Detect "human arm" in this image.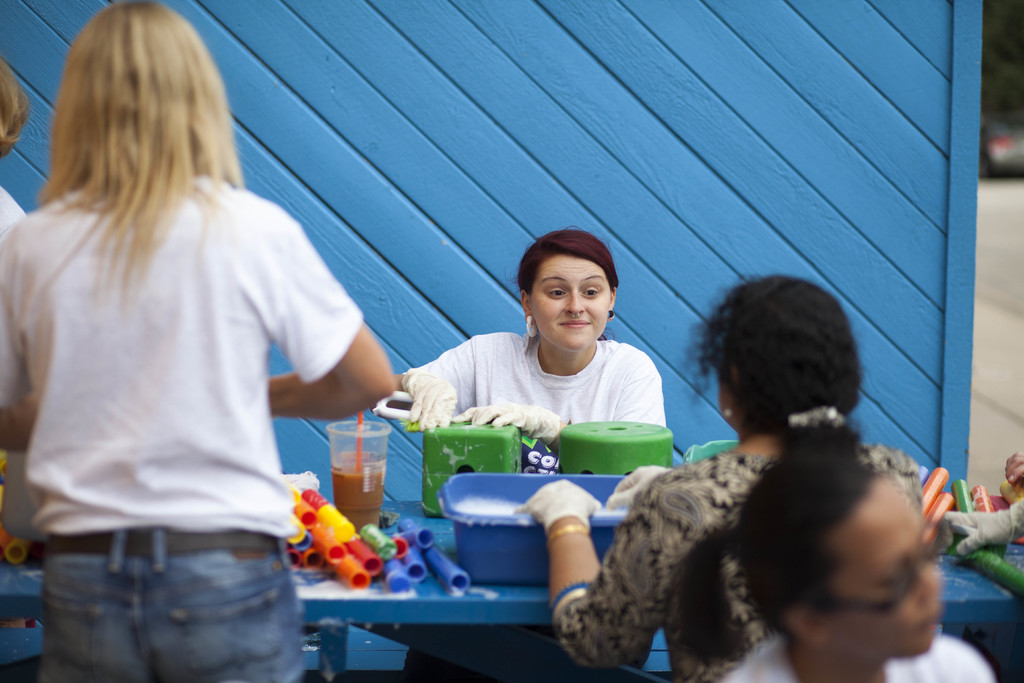
Detection: BBox(280, 255, 401, 463).
